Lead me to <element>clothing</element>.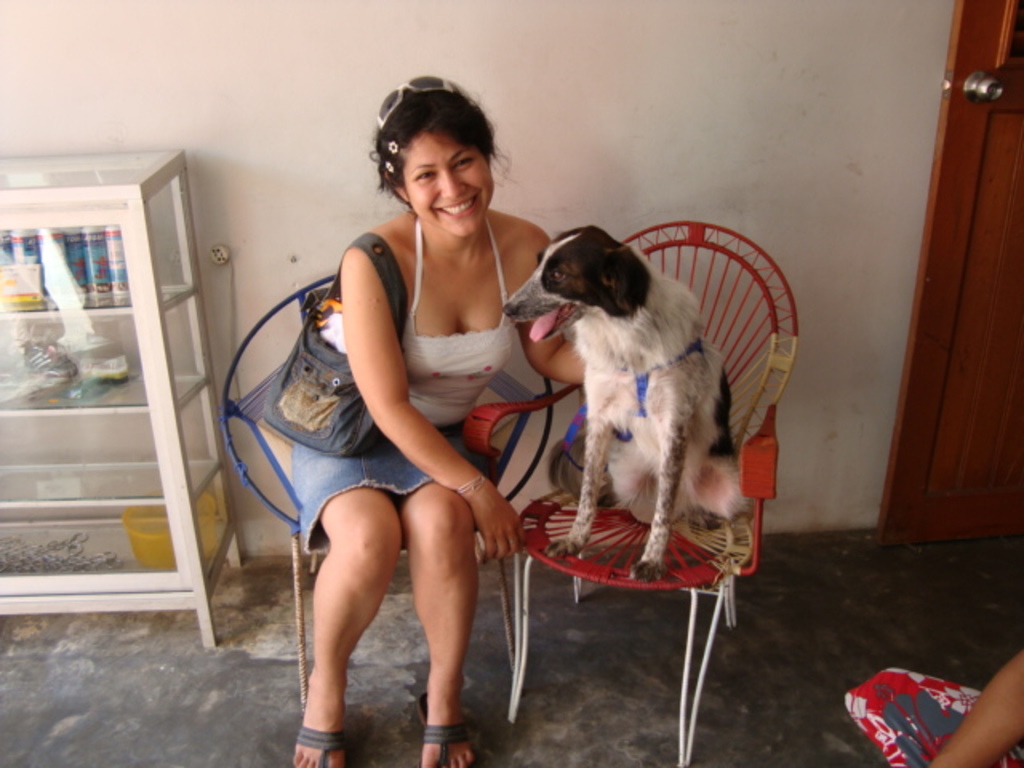
Lead to 299:219:515:554.
